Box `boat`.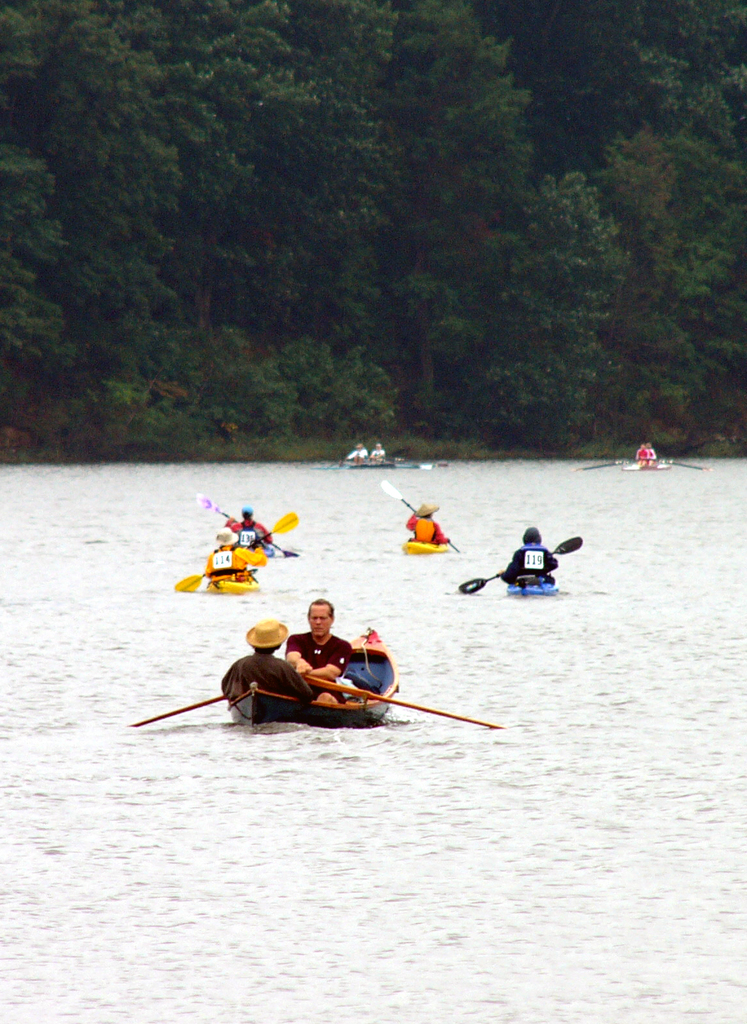
x1=401, y1=514, x2=452, y2=556.
